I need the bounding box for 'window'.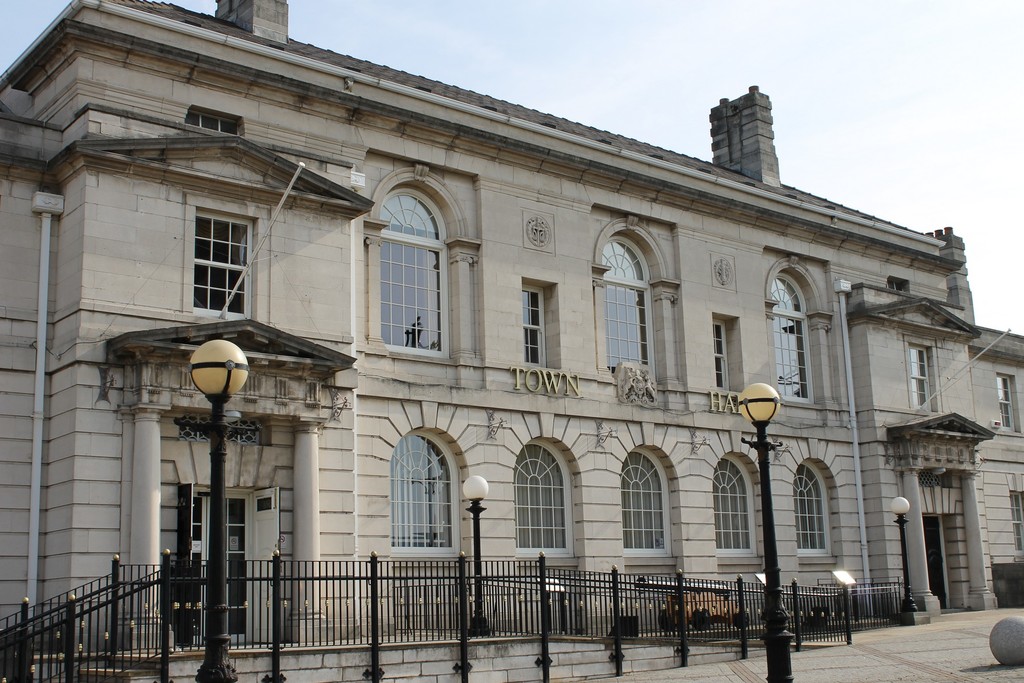
Here it is: (179,193,269,322).
